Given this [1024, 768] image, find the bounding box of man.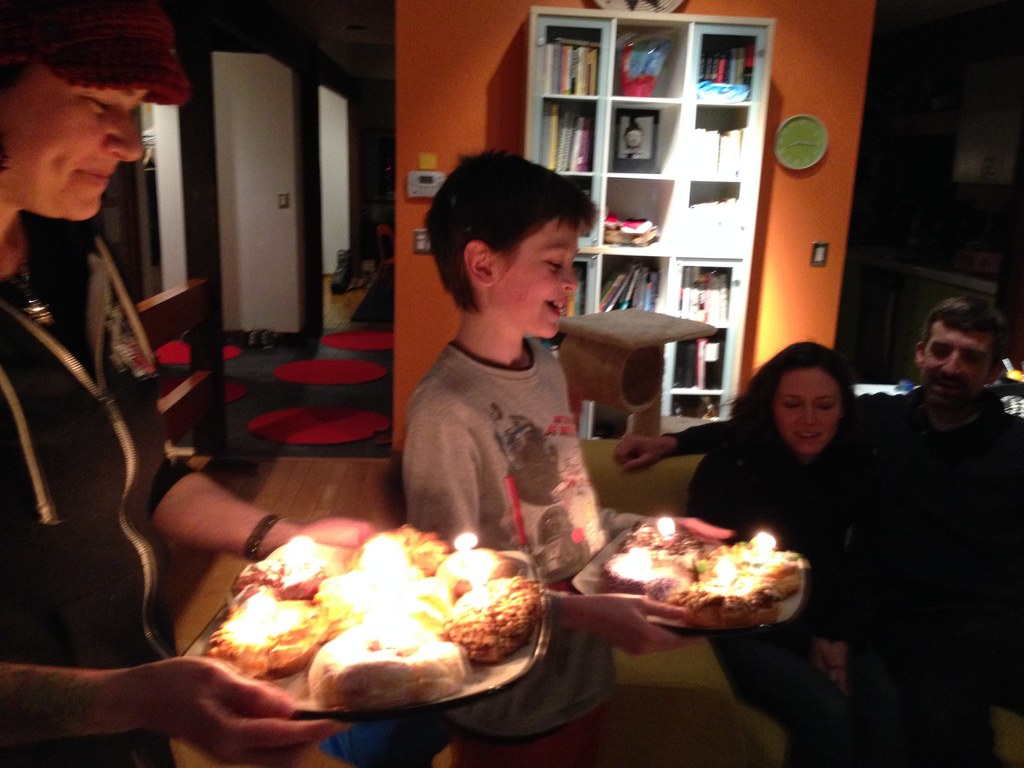
BBox(616, 294, 1023, 767).
